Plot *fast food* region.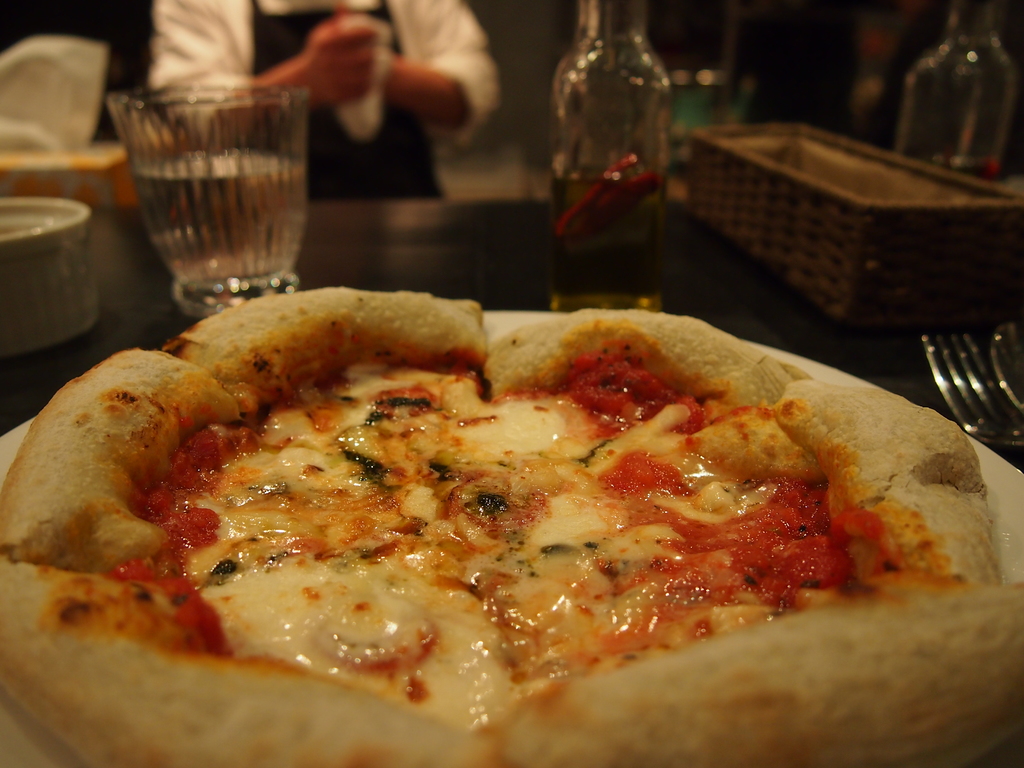
Plotted at <region>28, 266, 991, 749</region>.
